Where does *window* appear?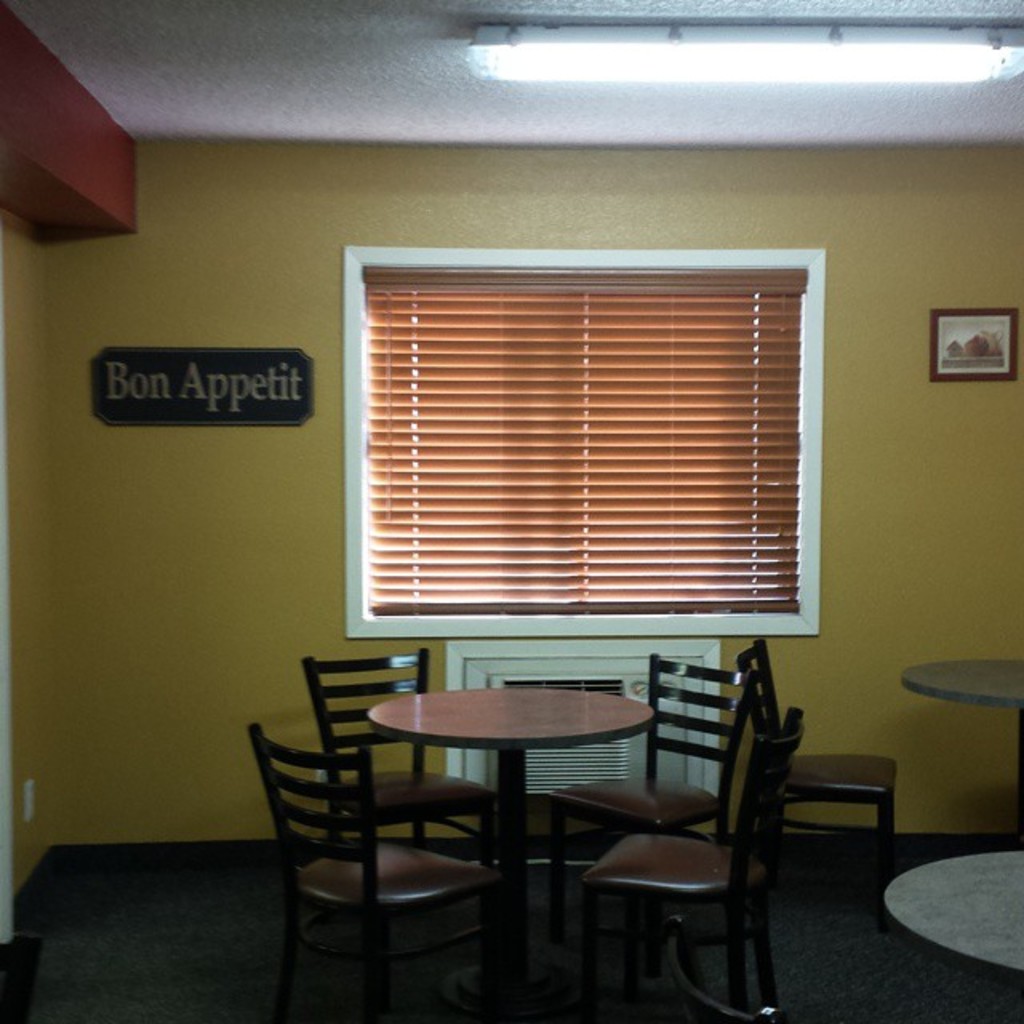
Appears at x1=302 y1=243 x2=867 y2=661.
